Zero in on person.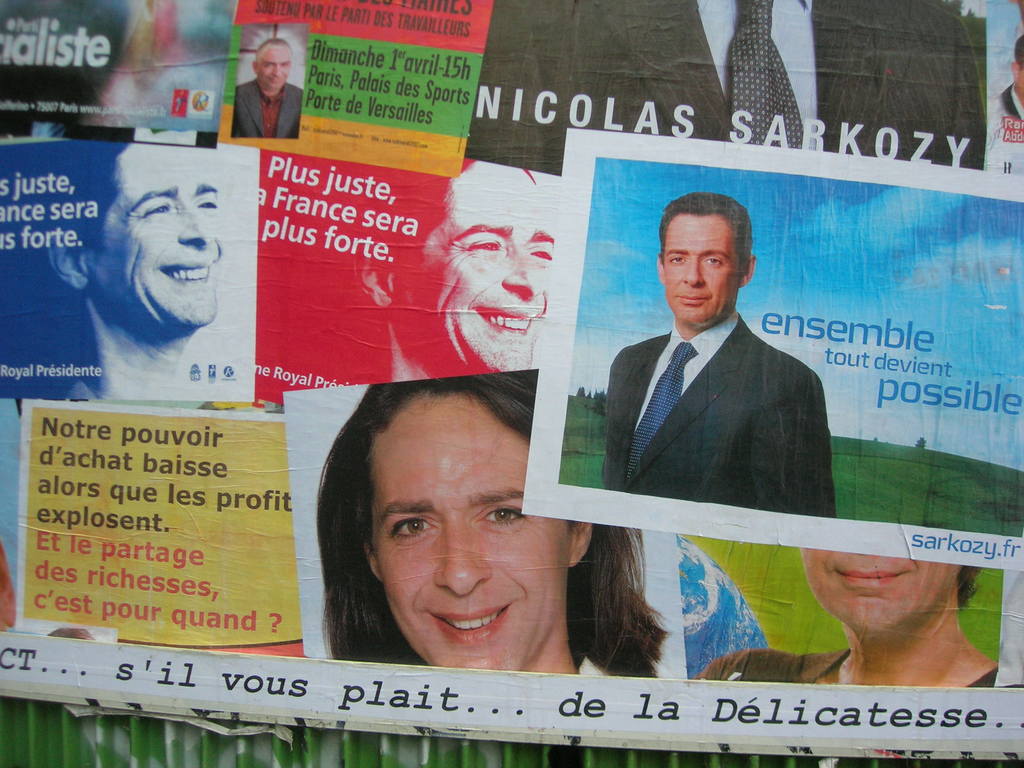
Zeroed in: l=360, t=158, r=559, b=381.
